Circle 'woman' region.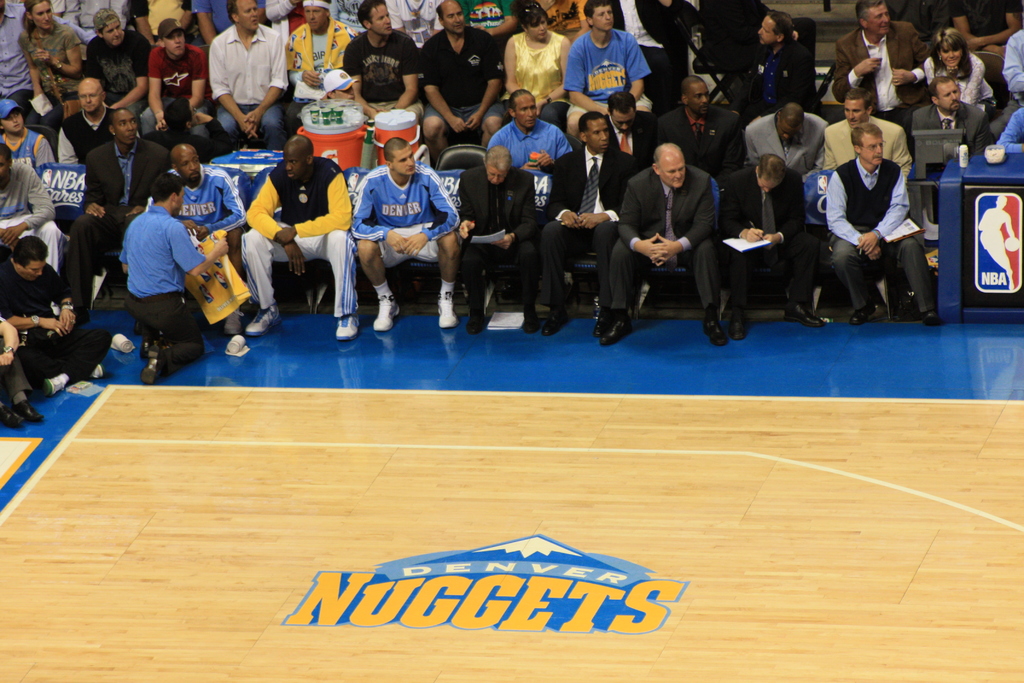
Region: x1=17 y1=0 x2=81 y2=133.
